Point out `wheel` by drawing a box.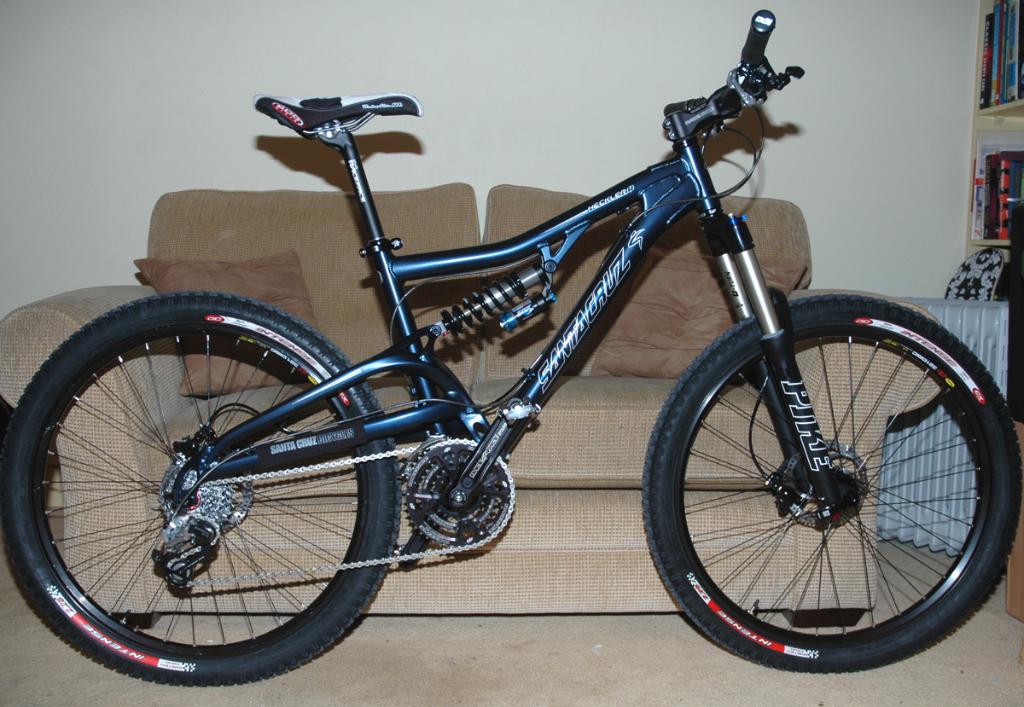
box=[634, 285, 1023, 677].
